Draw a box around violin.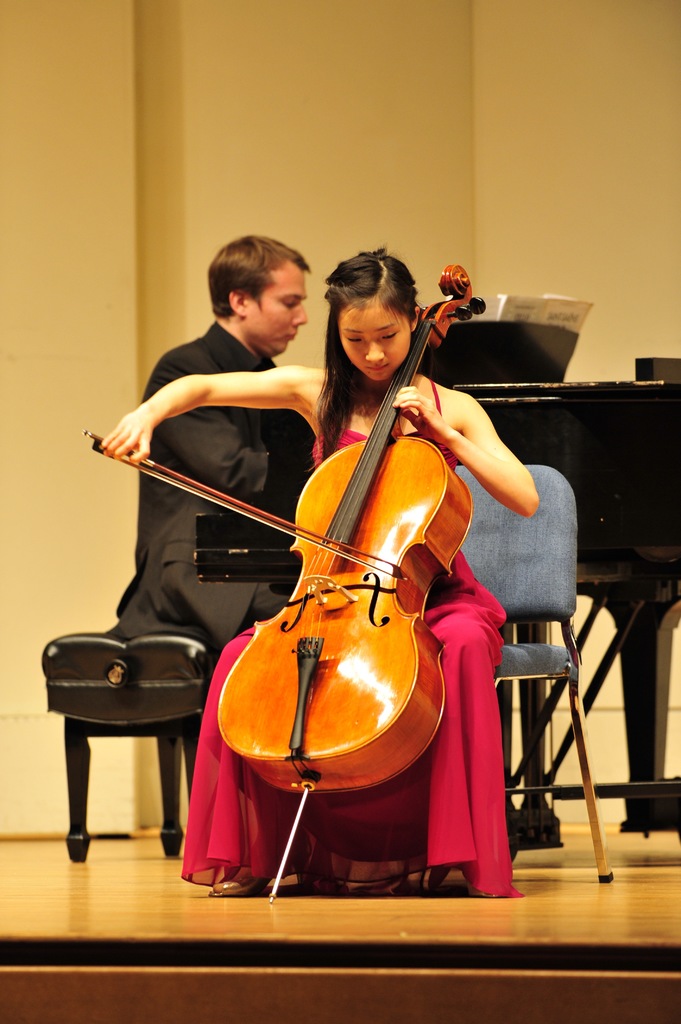
70, 244, 489, 906.
